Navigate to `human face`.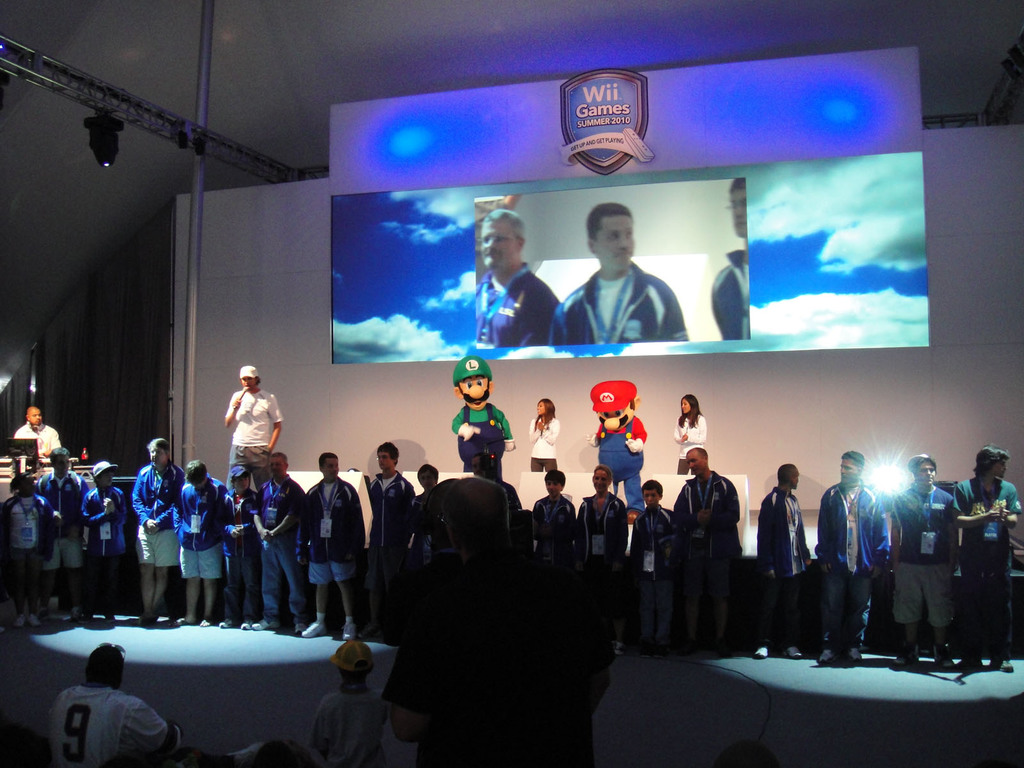
Navigation target: region(538, 399, 548, 419).
